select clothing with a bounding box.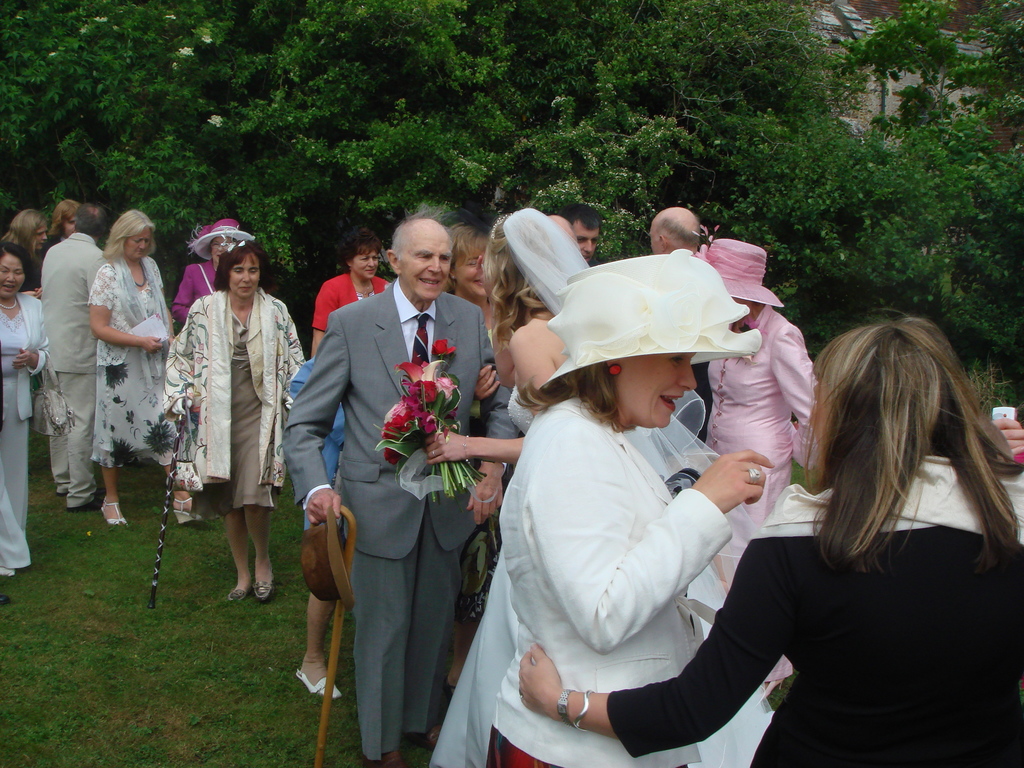
locate(0, 282, 56, 568).
